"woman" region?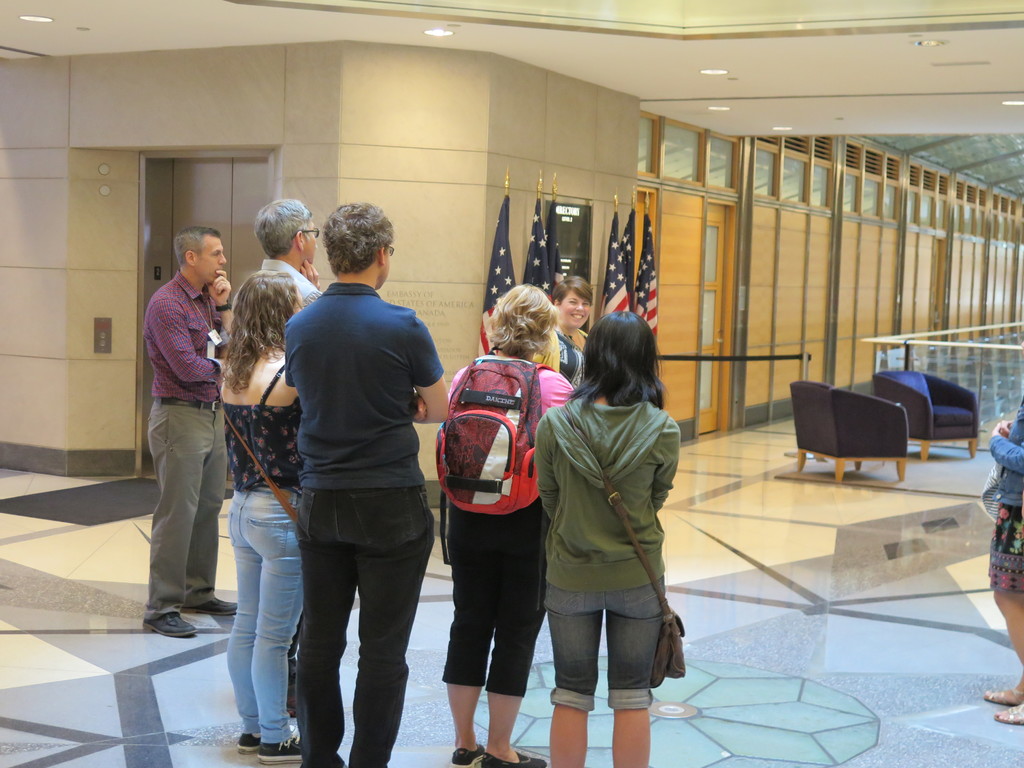
428, 287, 579, 767
